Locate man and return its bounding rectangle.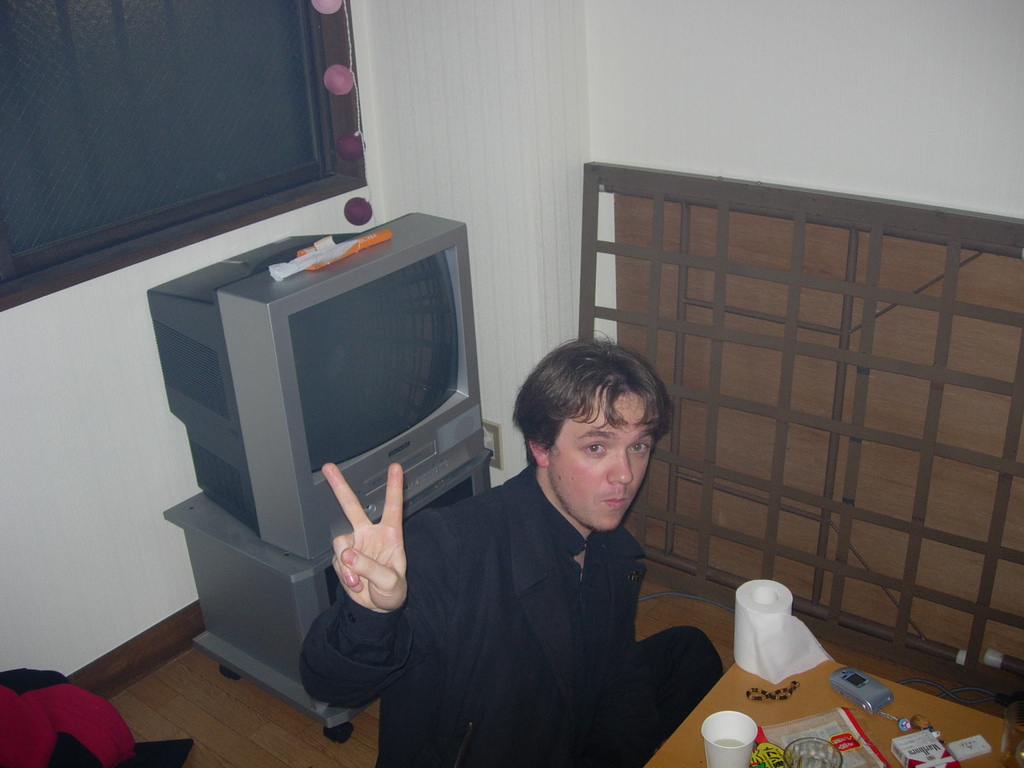
bbox=[311, 343, 731, 767].
